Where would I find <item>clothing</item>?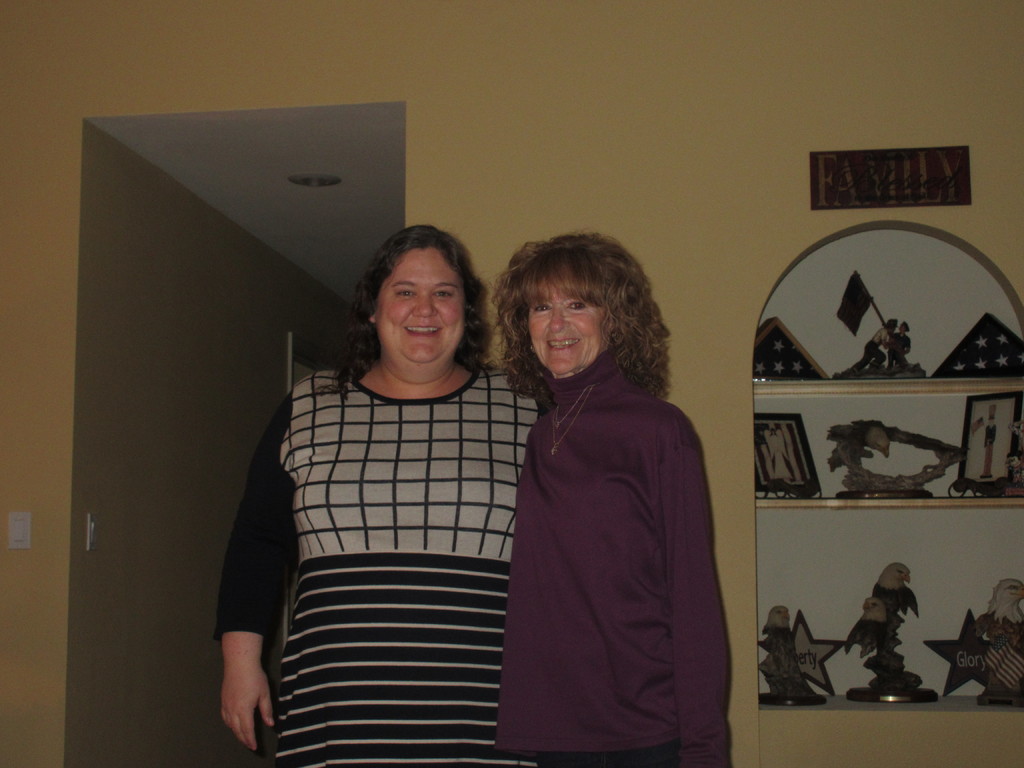
At <box>216,367,540,764</box>.
